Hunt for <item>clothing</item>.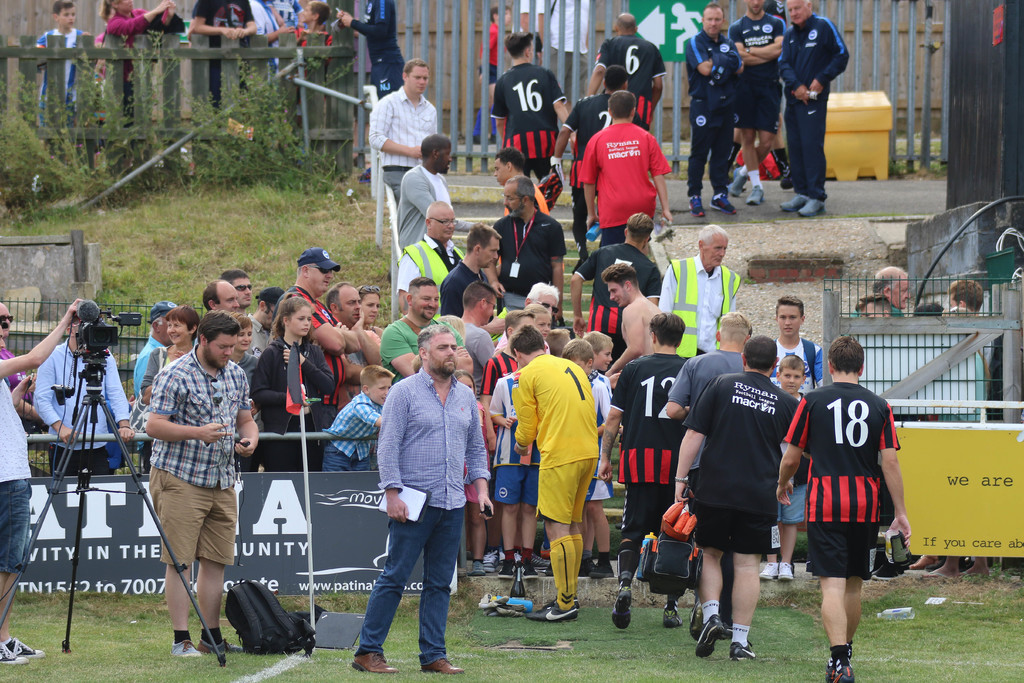
Hunted down at detection(516, 358, 609, 523).
